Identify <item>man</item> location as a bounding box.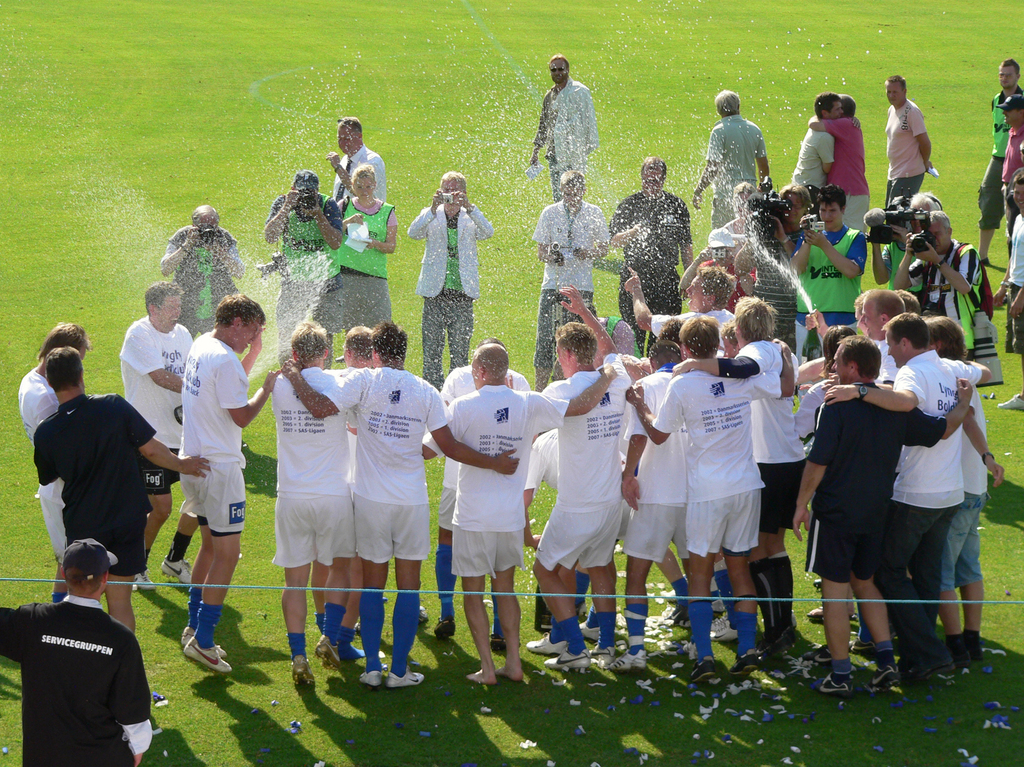
crop(627, 319, 796, 677).
